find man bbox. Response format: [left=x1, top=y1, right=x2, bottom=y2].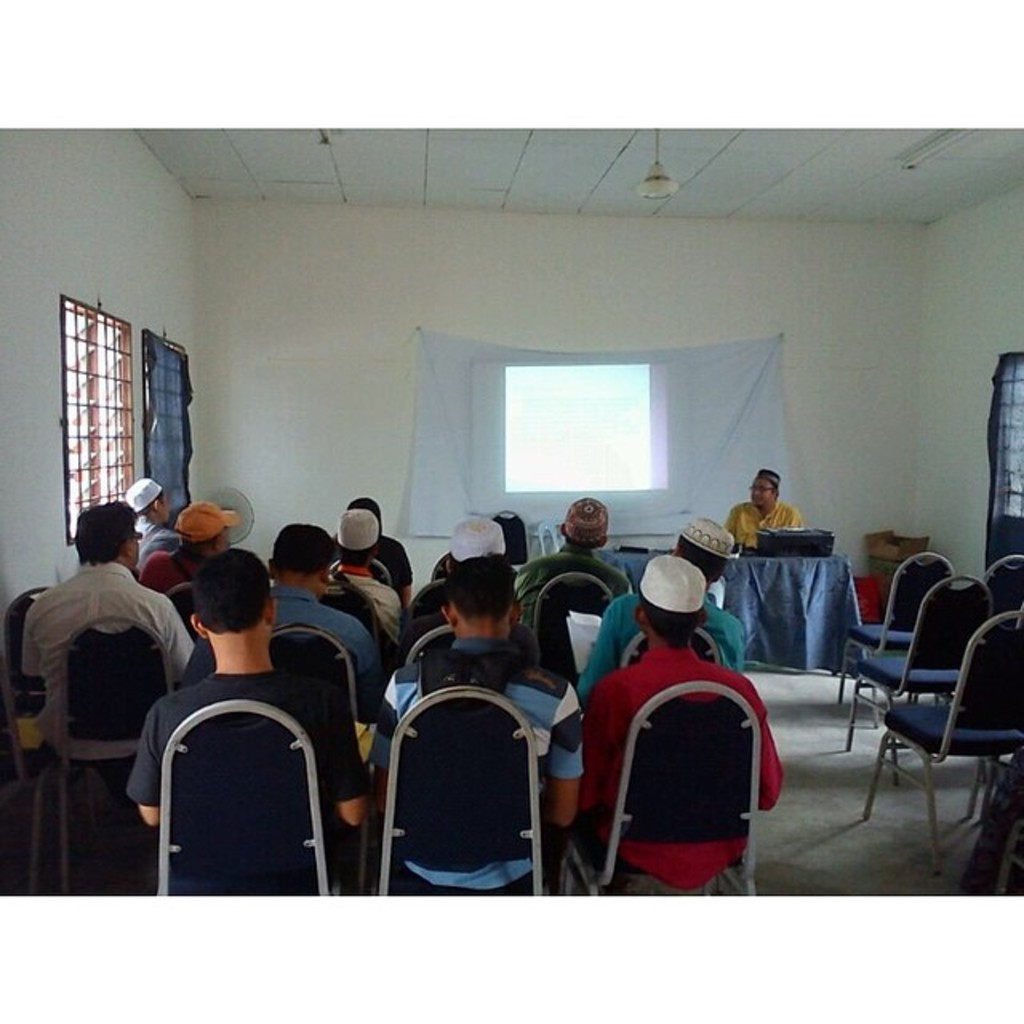
[left=370, top=558, right=589, bottom=894].
